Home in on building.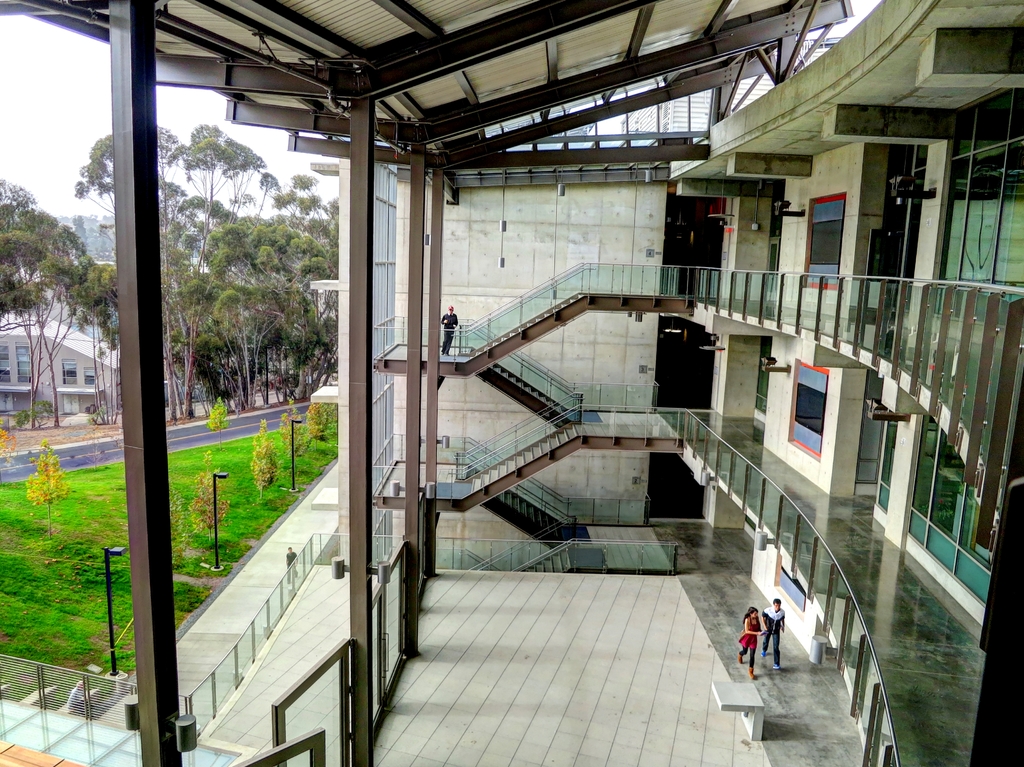
Homed in at [17,257,122,337].
